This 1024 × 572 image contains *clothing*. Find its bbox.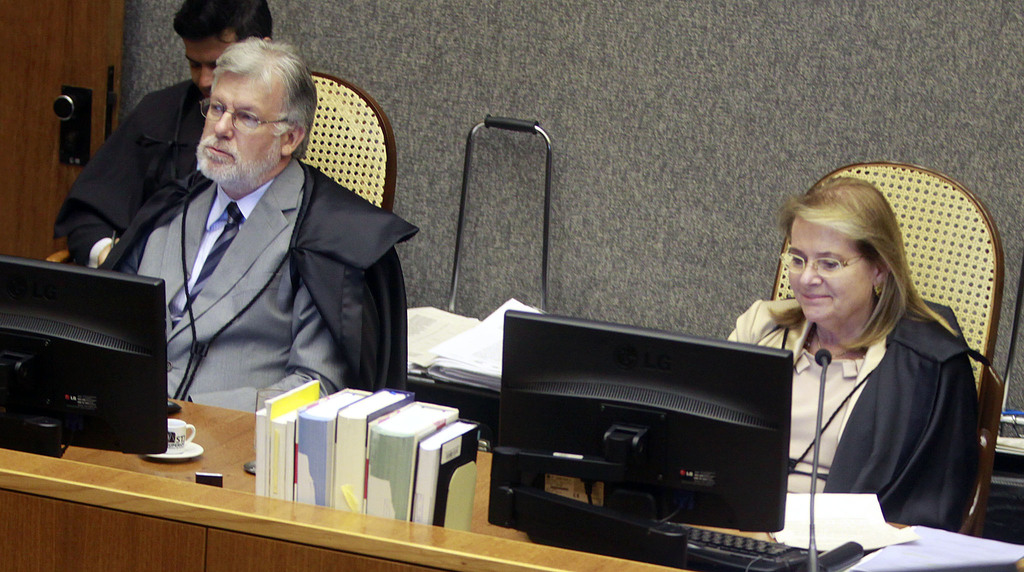
[52, 77, 215, 267].
